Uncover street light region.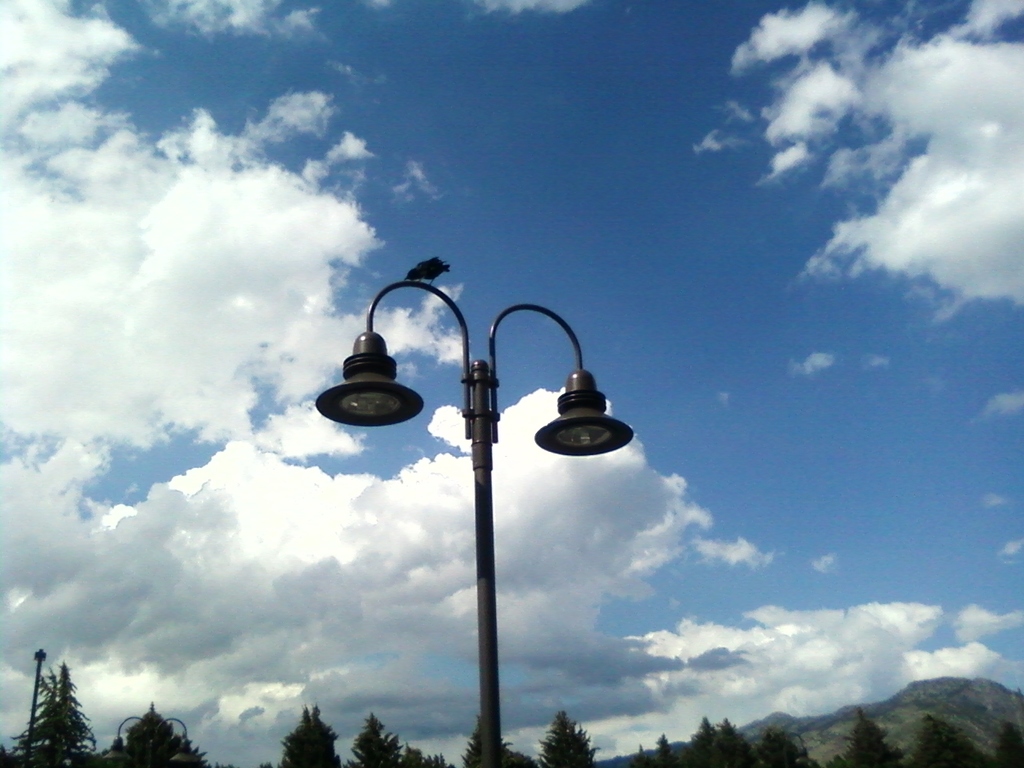
Uncovered: [left=311, top=281, right=631, bottom=767].
